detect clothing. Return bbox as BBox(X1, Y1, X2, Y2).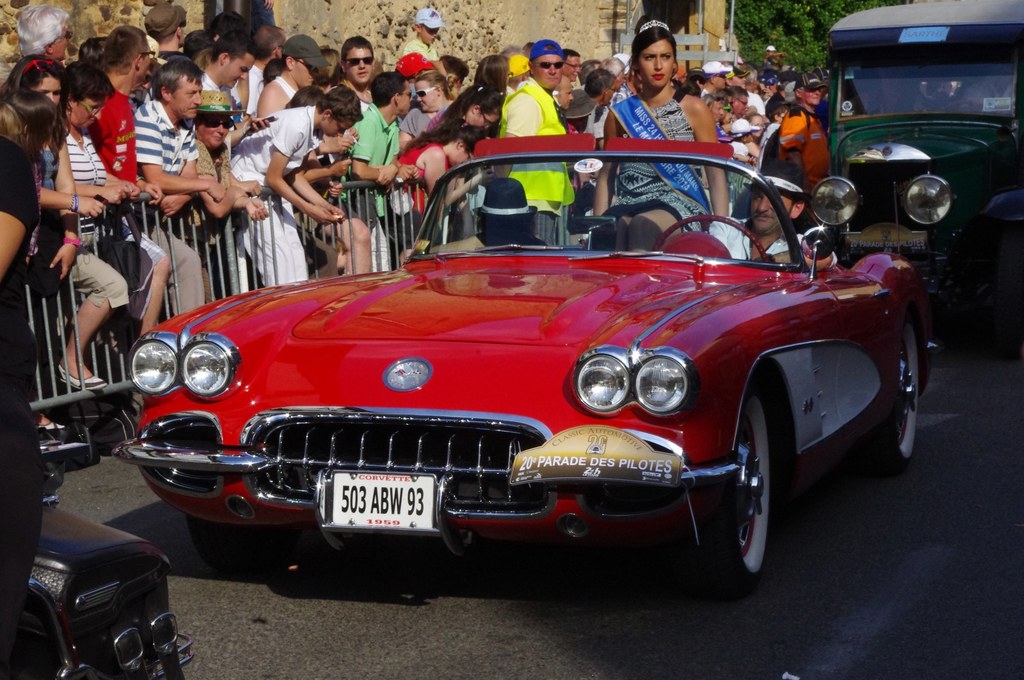
BBox(600, 86, 712, 231).
